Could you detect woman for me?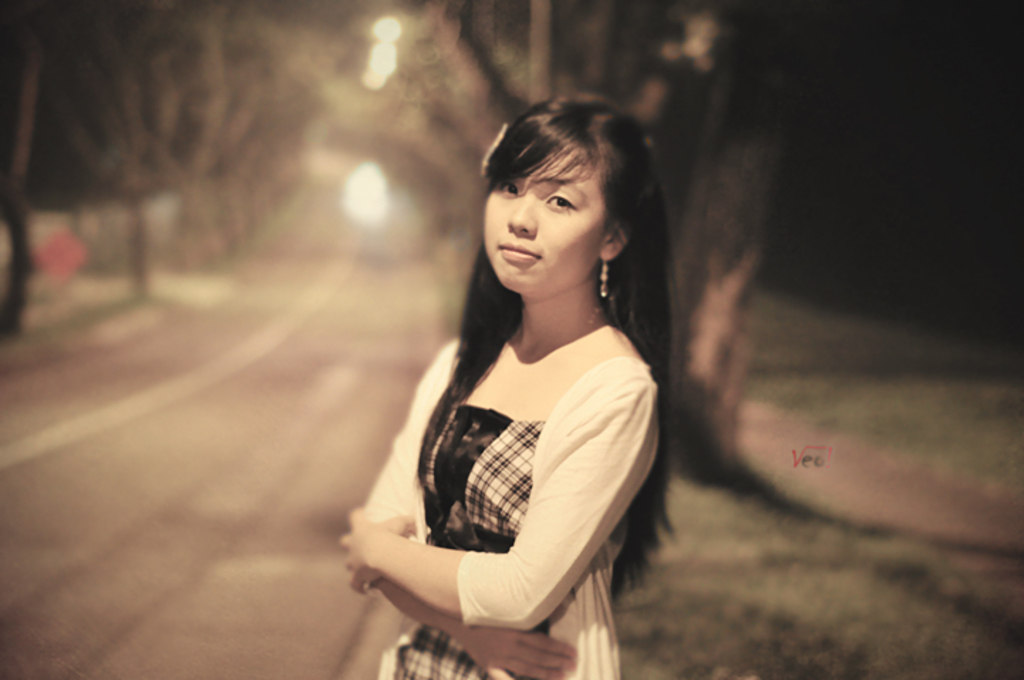
Detection result: select_region(338, 92, 678, 679).
